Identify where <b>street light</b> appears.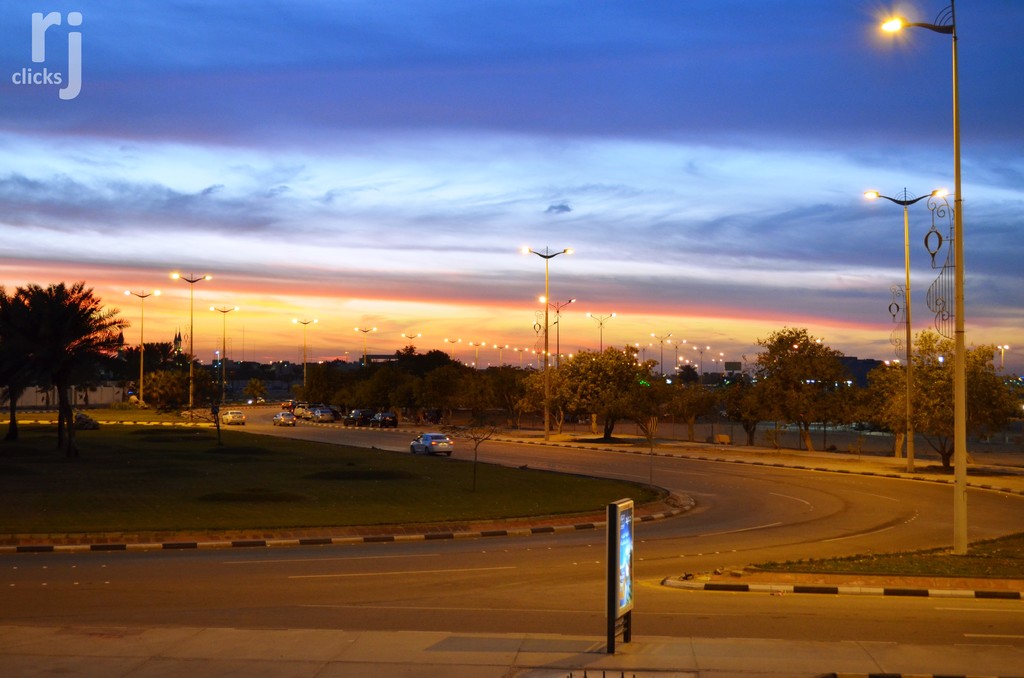
Appears at x1=666, y1=335, x2=688, y2=377.
